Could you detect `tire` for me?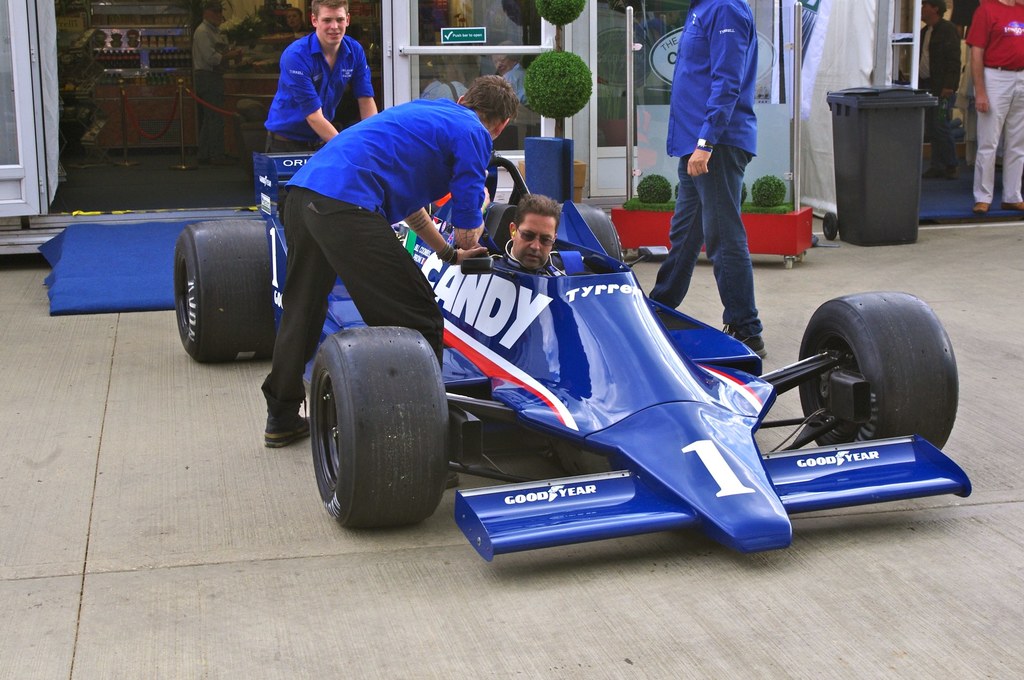
Detection result: x1=559 y1=204 x2=623 y2=261.
